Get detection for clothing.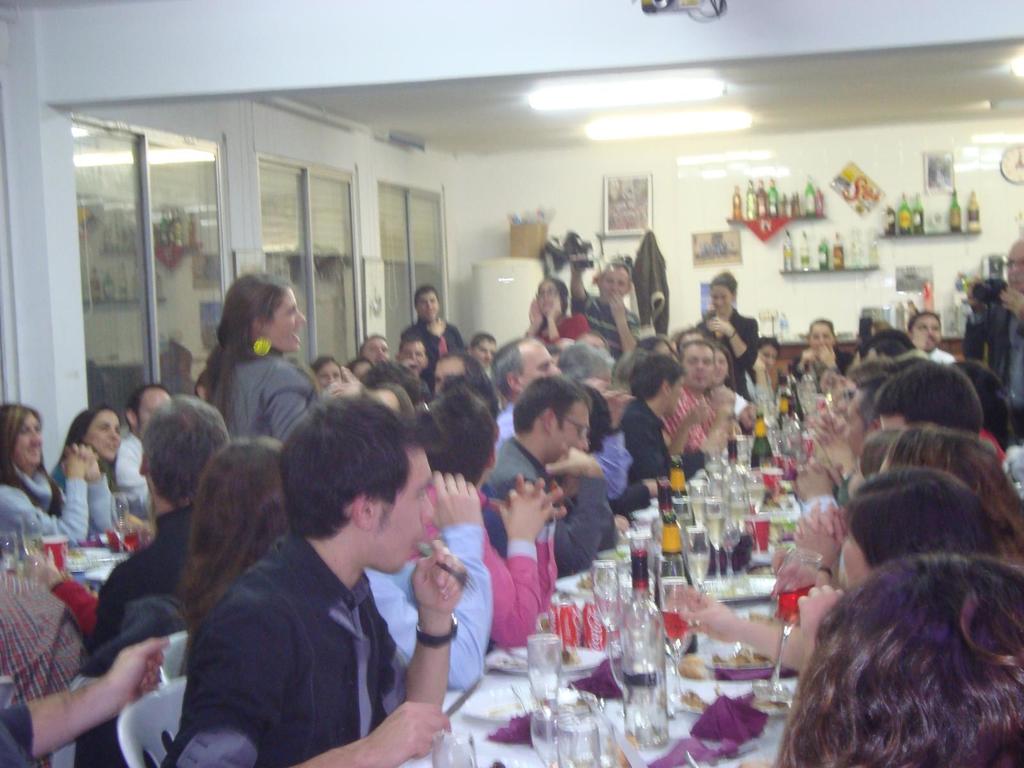
Detection: box(564, 285, 645, 361).
